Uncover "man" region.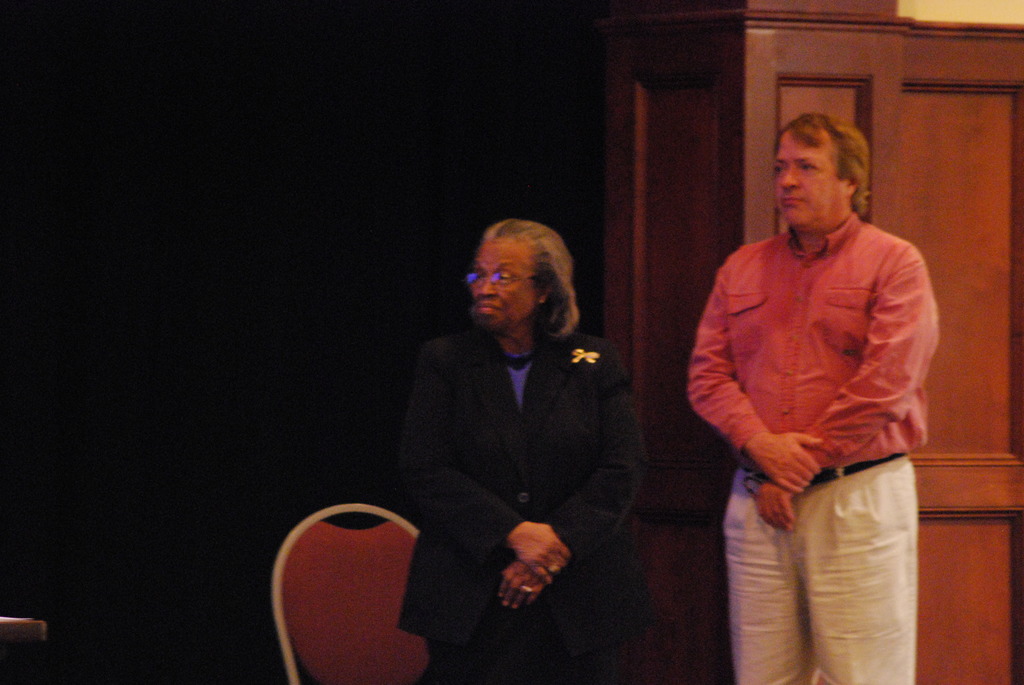
Uncovered: [left=682, top=109, right=944, bottom=684].
